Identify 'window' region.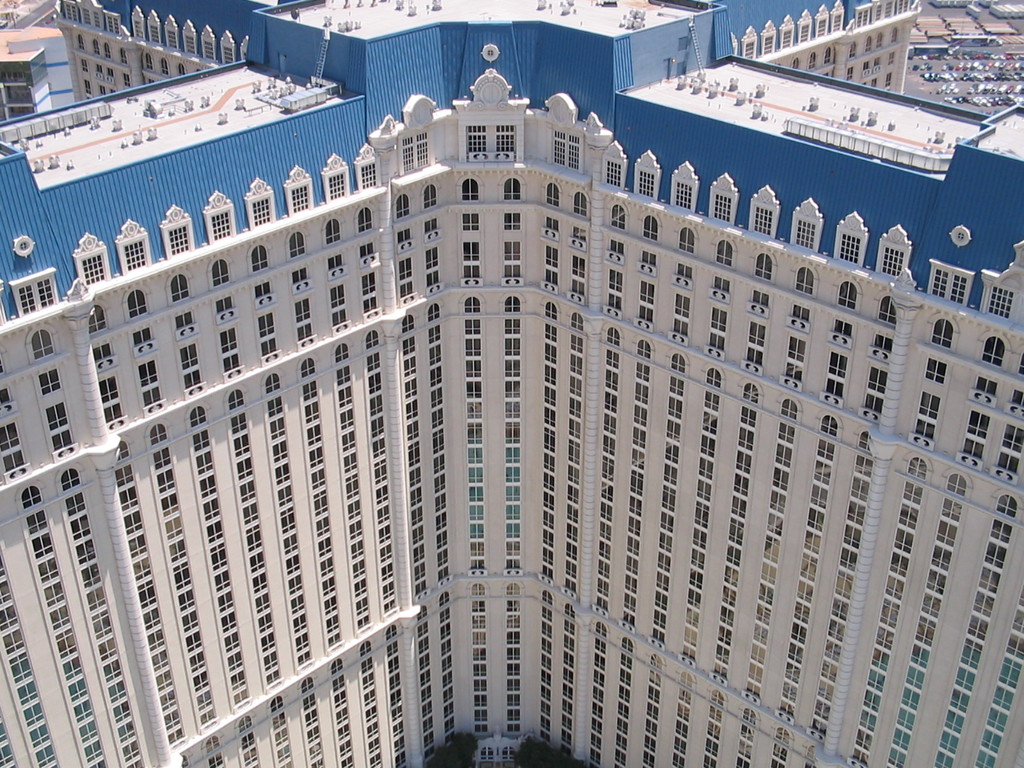
Region: bbox=(323, 613, 338, 633).
